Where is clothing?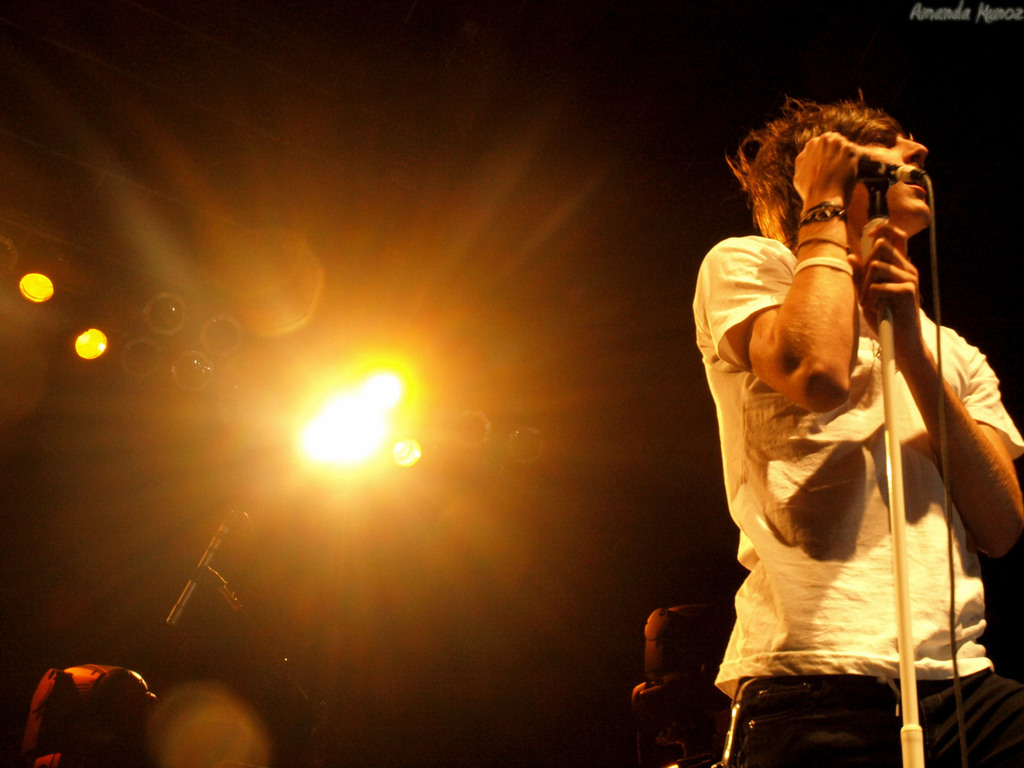
672,224,1009,767.
